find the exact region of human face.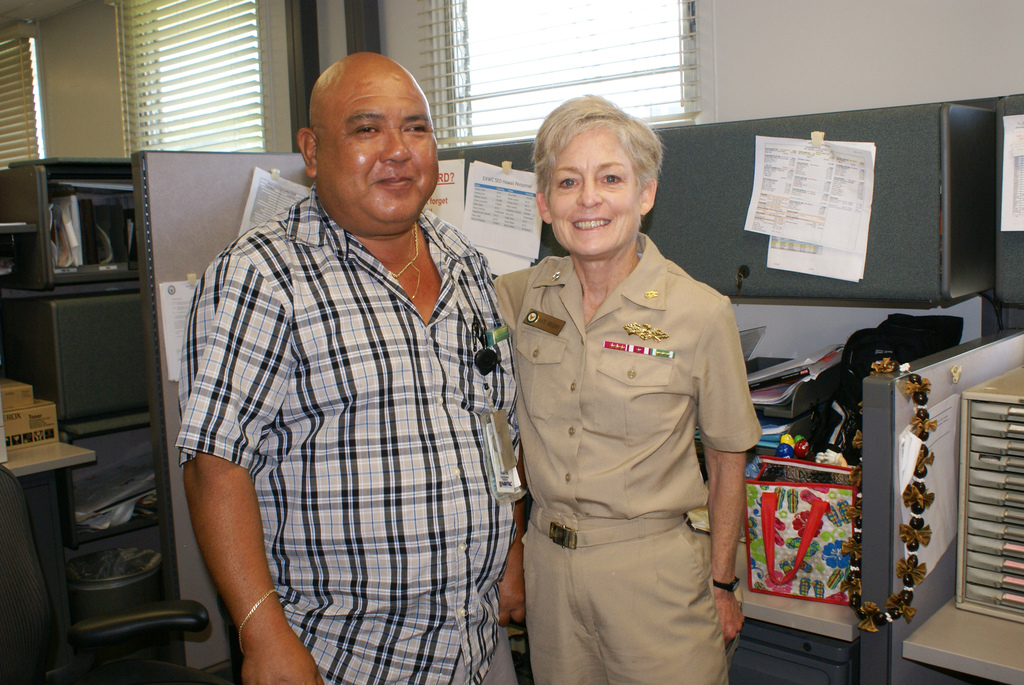
Exact region: box(549, 130, 632, 256).
